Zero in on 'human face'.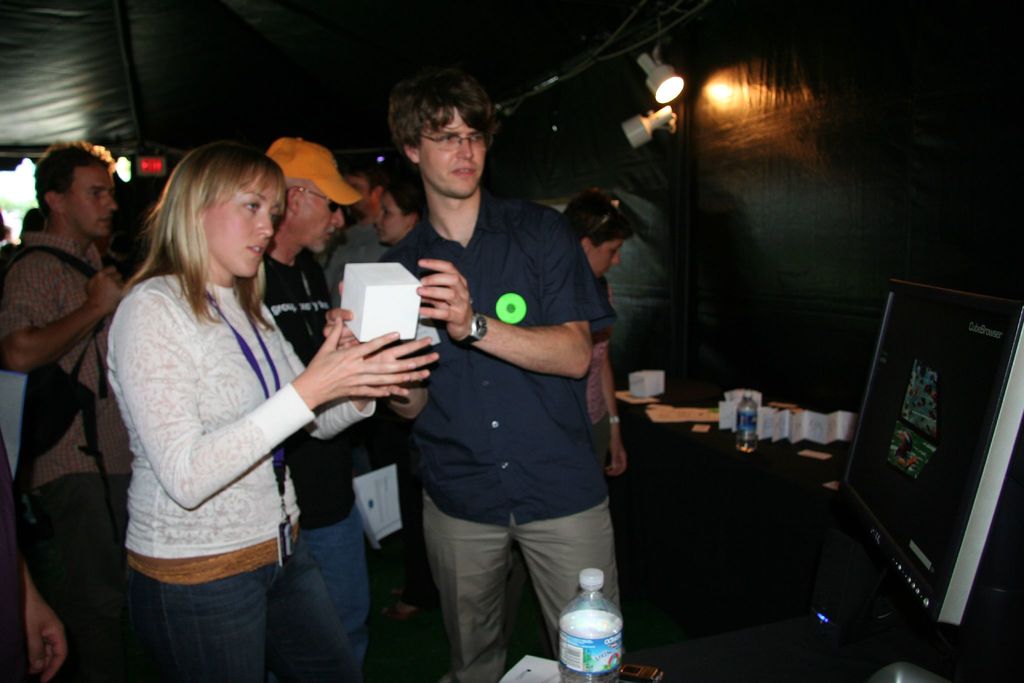
Zeroed in: pyautogui.locateOnScreen(588, 243, 619, 277).
